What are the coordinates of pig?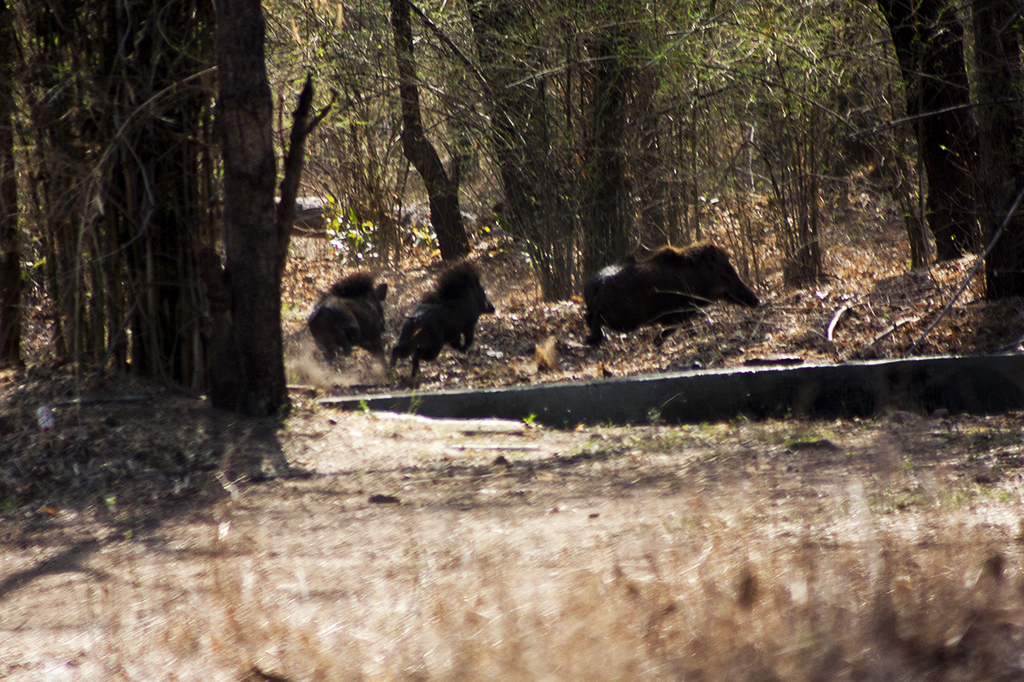
l=306, t=265, r=387, b=373.
